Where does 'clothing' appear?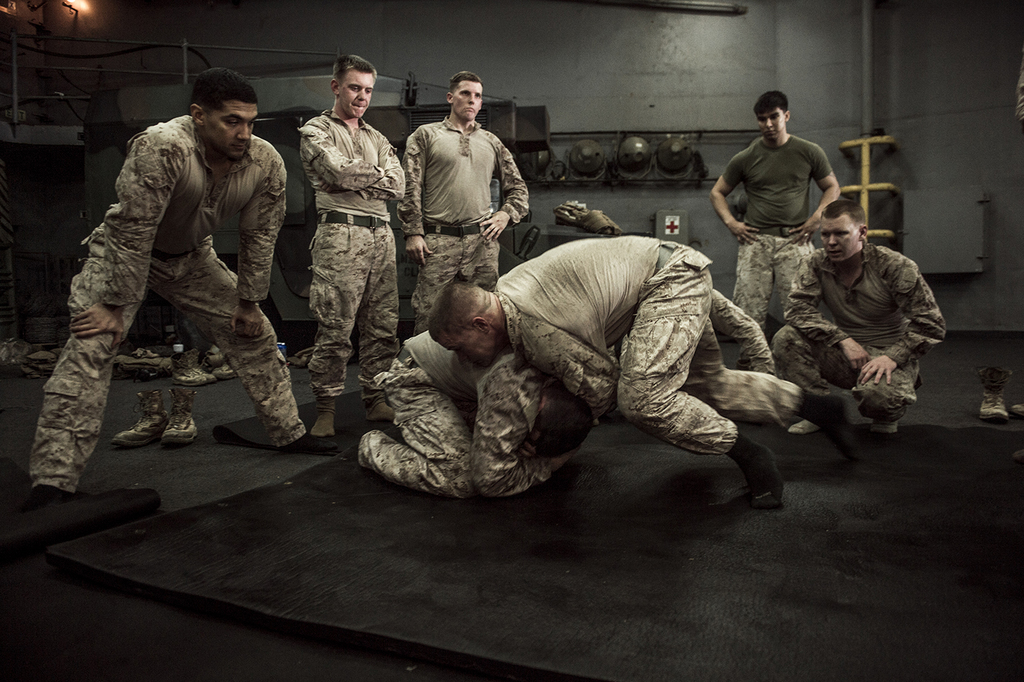
Appears at [left=488, top=237, right=739, bottom=462].
